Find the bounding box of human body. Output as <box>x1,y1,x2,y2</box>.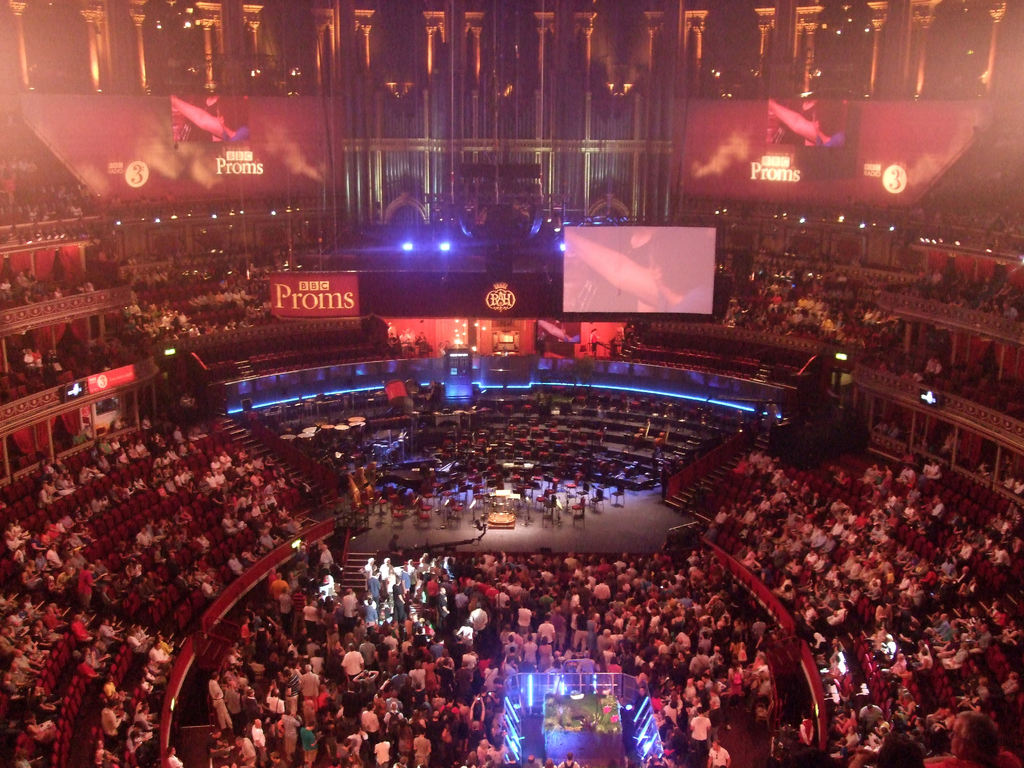
<box>264,647,278,669</box>.
